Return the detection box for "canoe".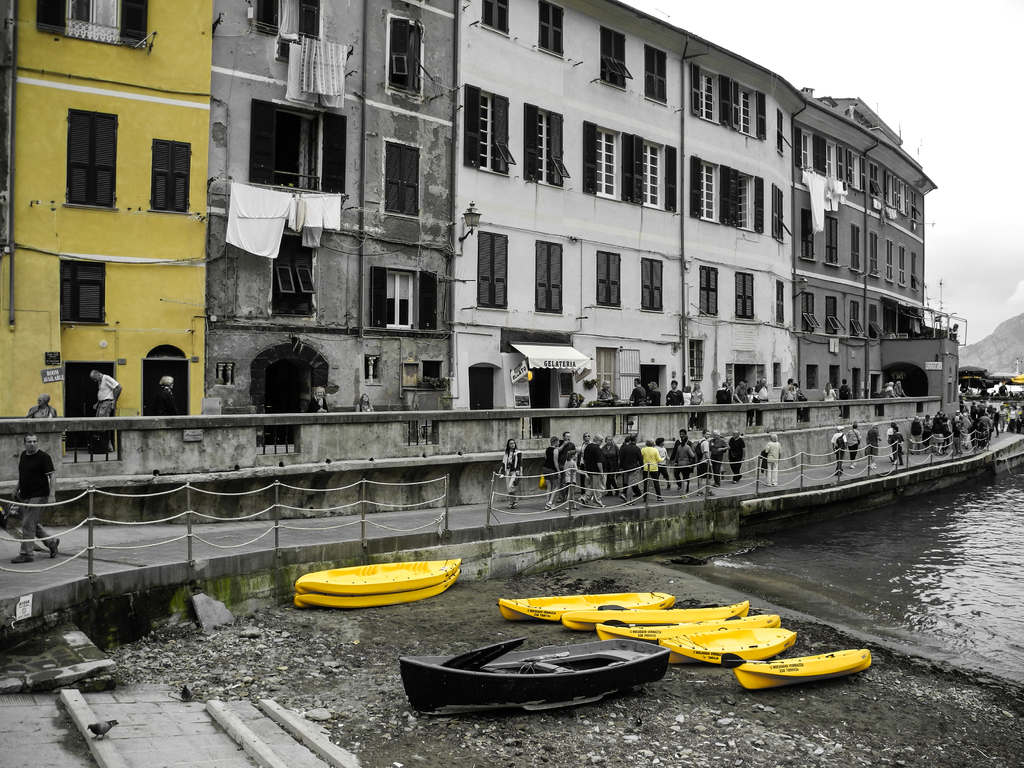
<region>556, 603, 748, 631</region>.
